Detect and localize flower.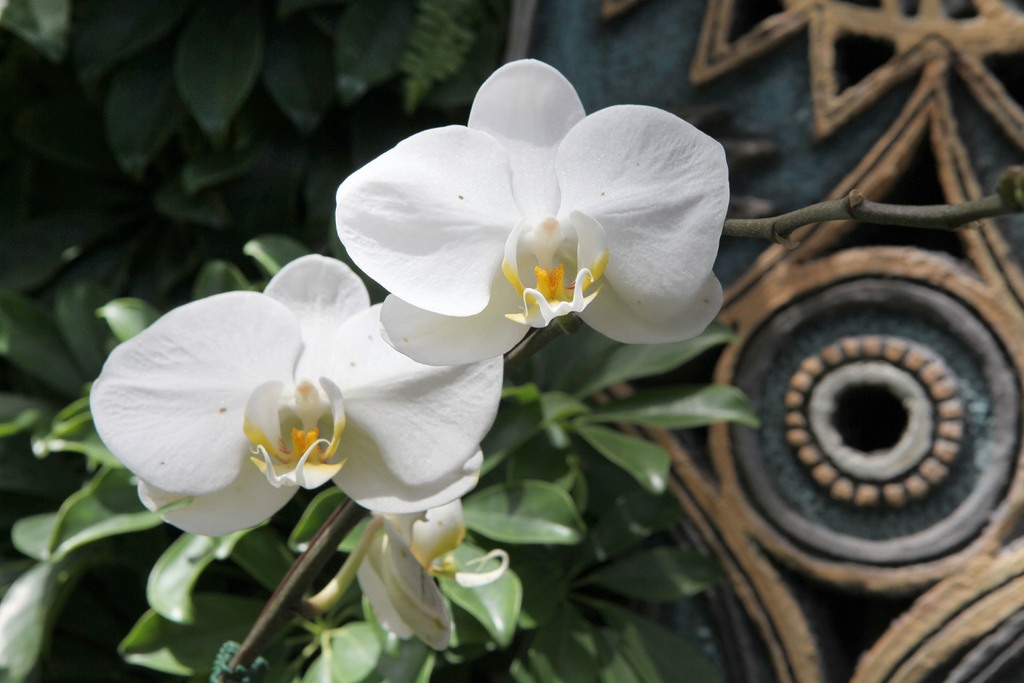
Localized at left=353, top=498, right=515, bottom=651.
